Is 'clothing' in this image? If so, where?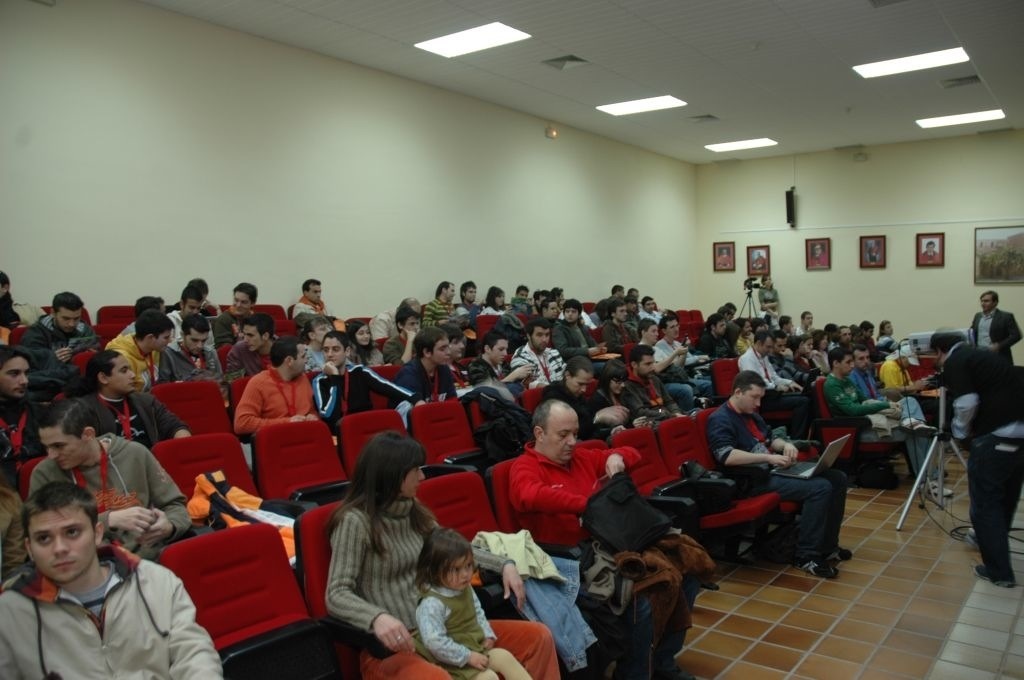
Yes, at l=909, t=333, r=1018, b=582.
